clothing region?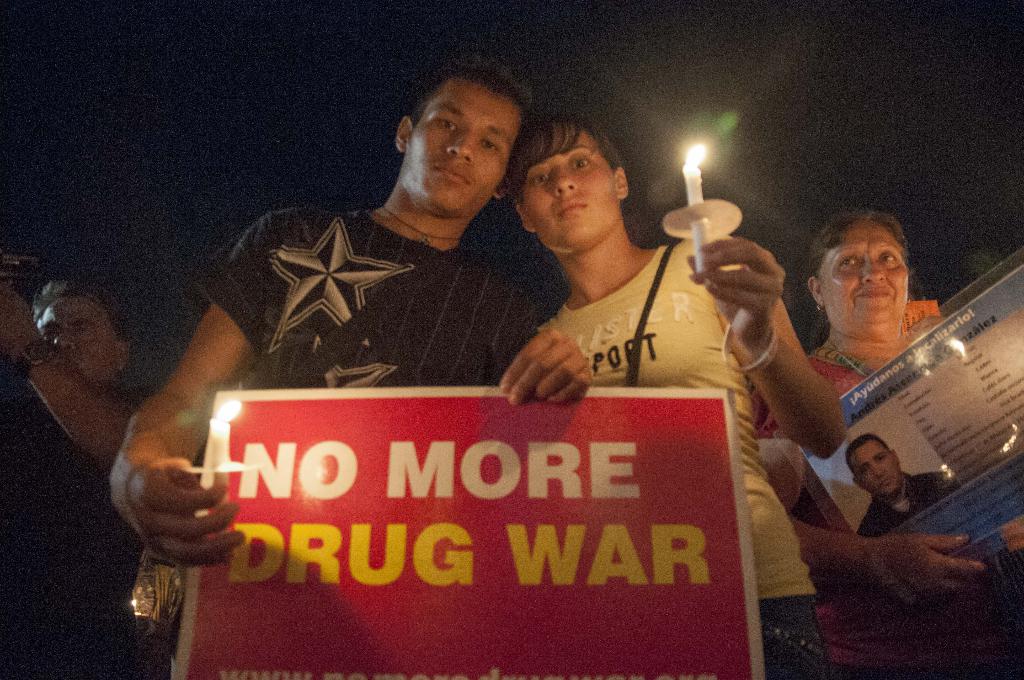
{"left": 531, "top": 236, "right": 828, "bottom": 679}
